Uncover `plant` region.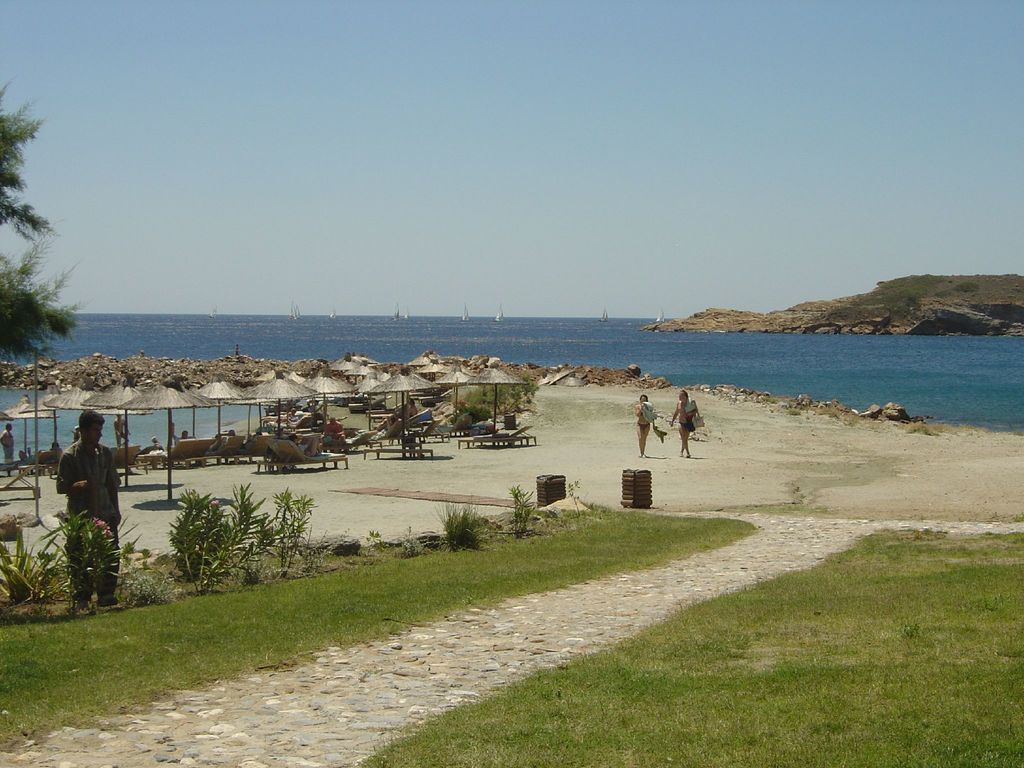
Uncovered: Rect(0, 522, 72, 607).
